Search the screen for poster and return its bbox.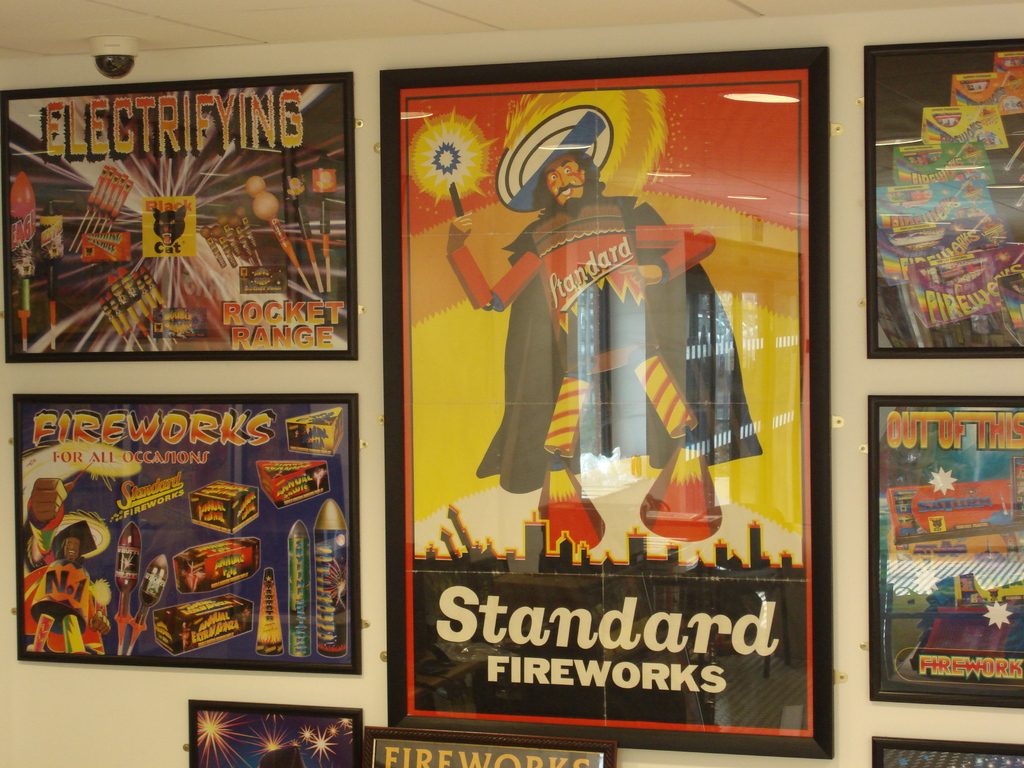
Found: 11, 395, 361, 674.
